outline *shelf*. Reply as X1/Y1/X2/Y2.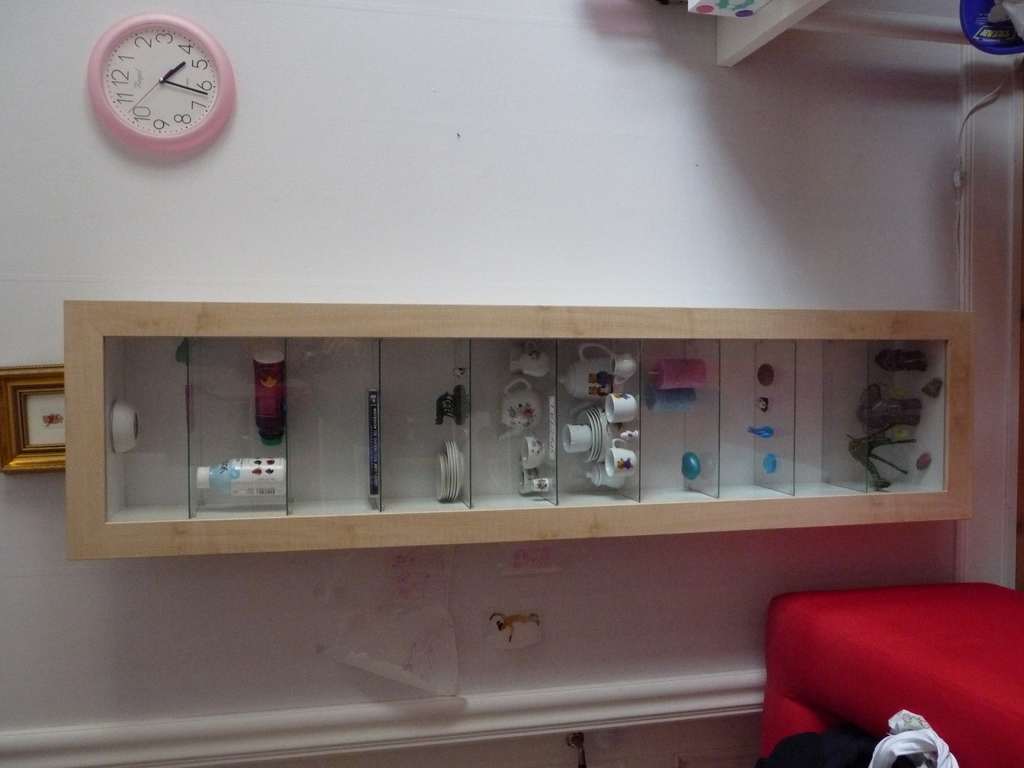
60/303/980/556.
